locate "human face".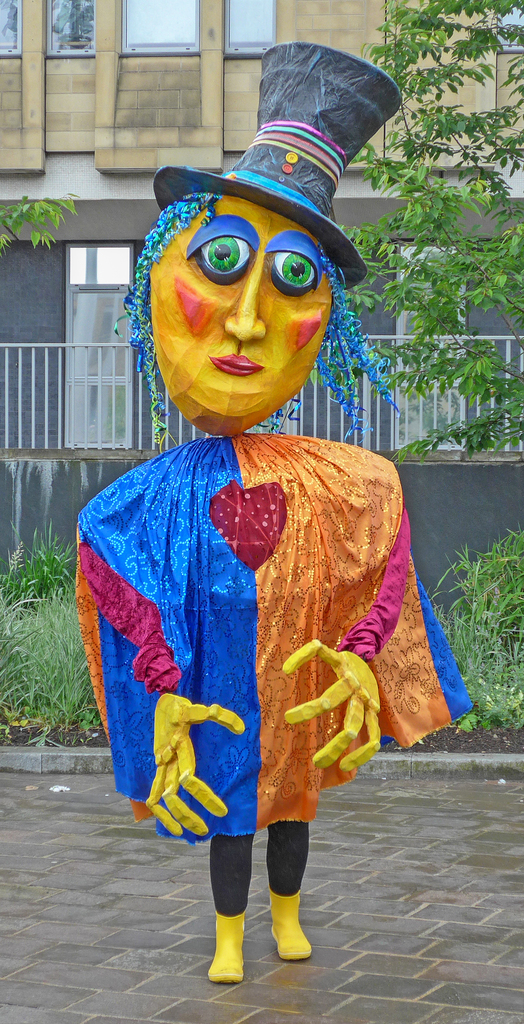
Bounding box: [154, 190, 336, 421].
